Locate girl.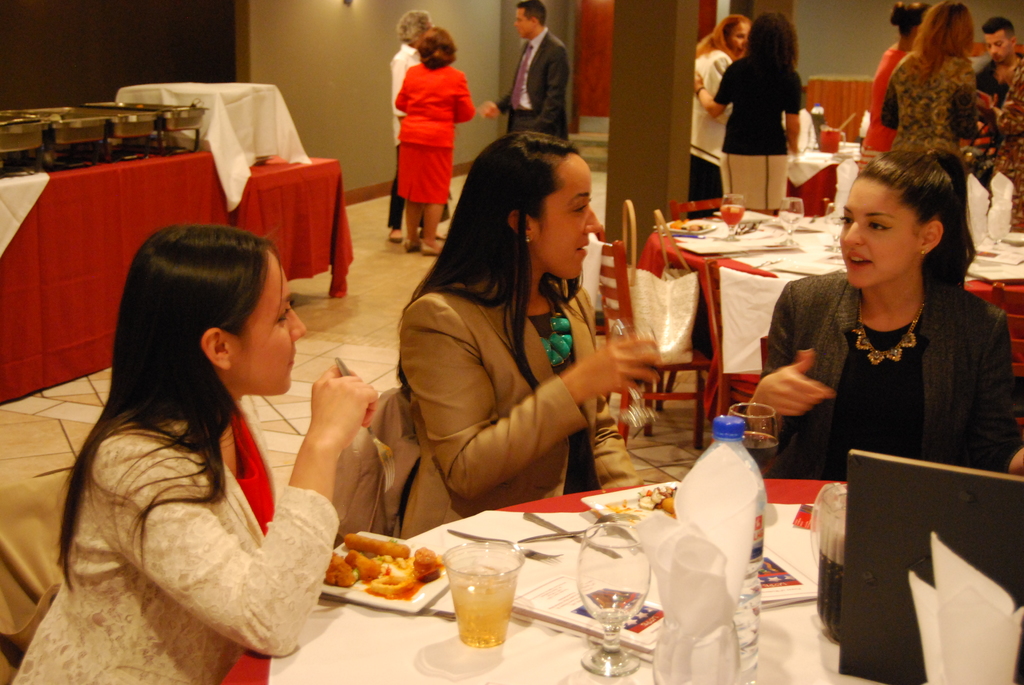
Bounding box: select_region(392, 127, 666, 539).
